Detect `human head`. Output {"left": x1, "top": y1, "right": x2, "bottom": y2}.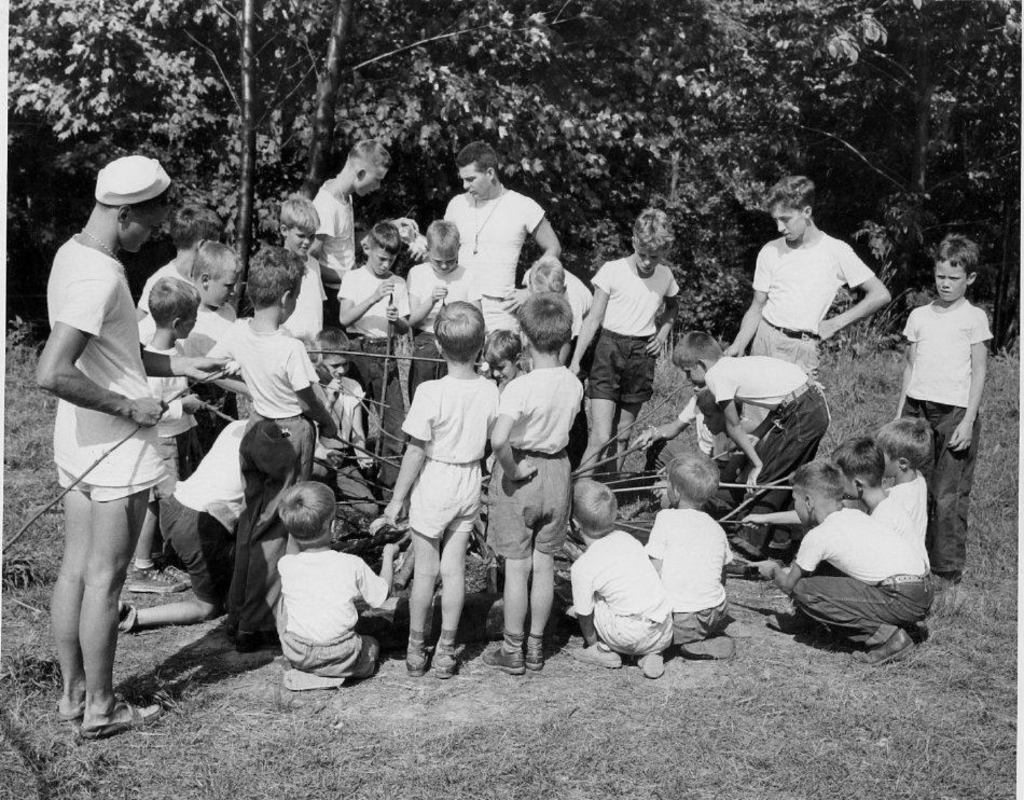
{"left": 765, "top": 176, "right": 814, "bottom": 240}.
